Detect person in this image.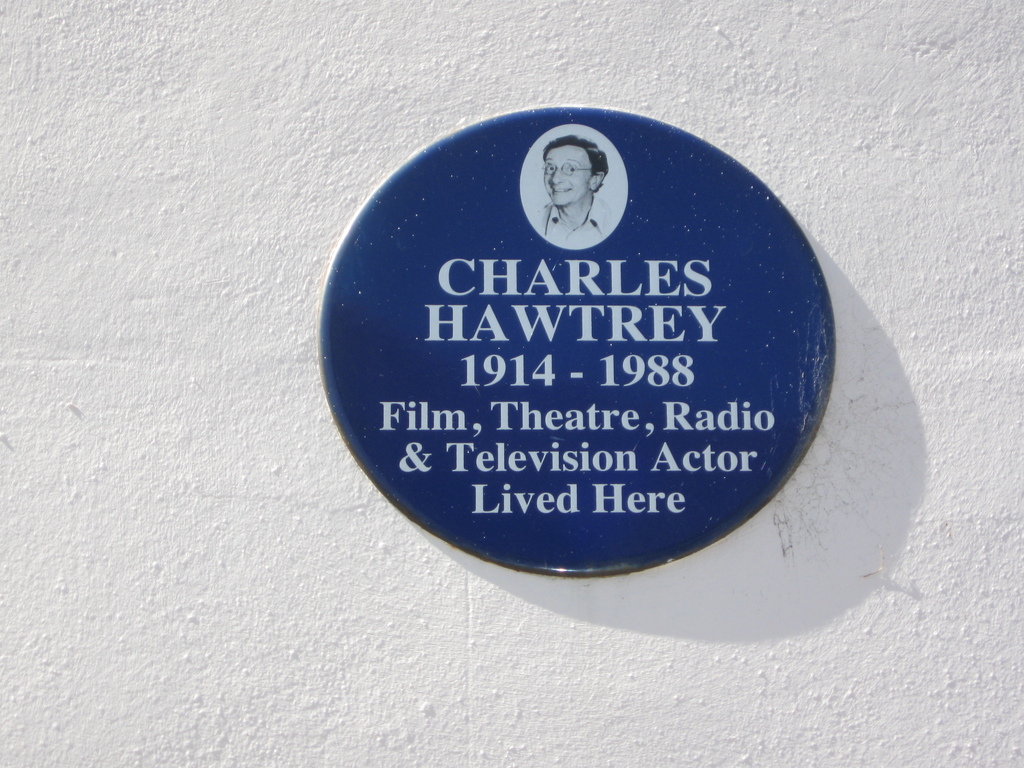
Detection: BBox(533, 137, 607, 248).
